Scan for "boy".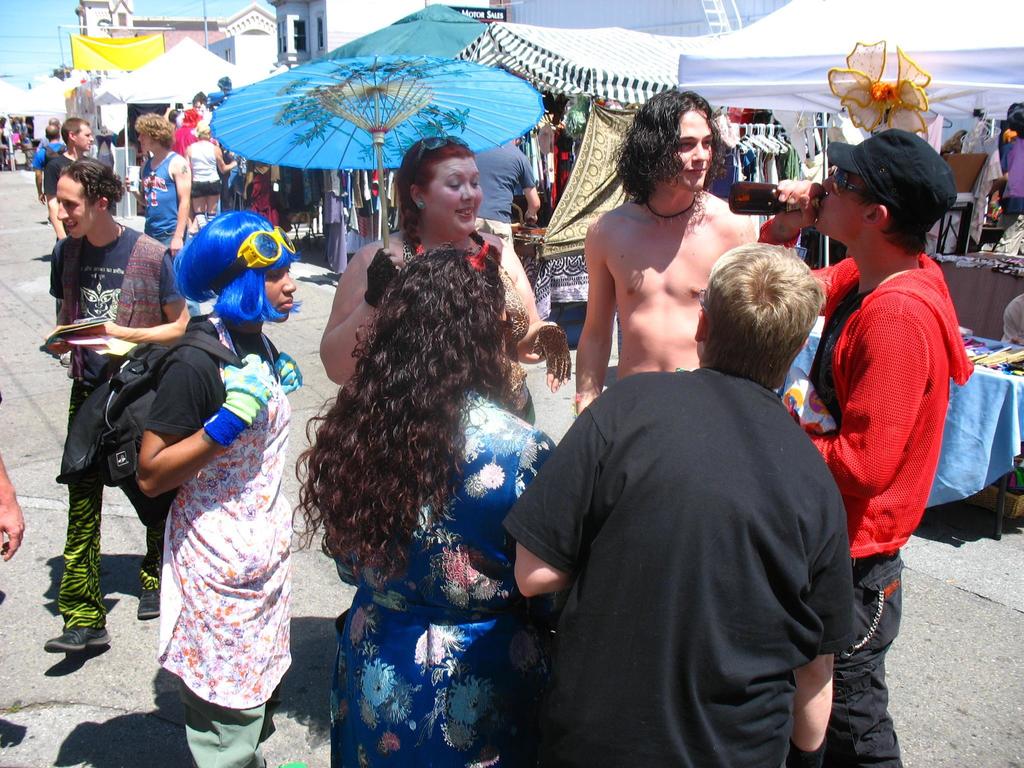
Scan result: 755 131 965 767.
